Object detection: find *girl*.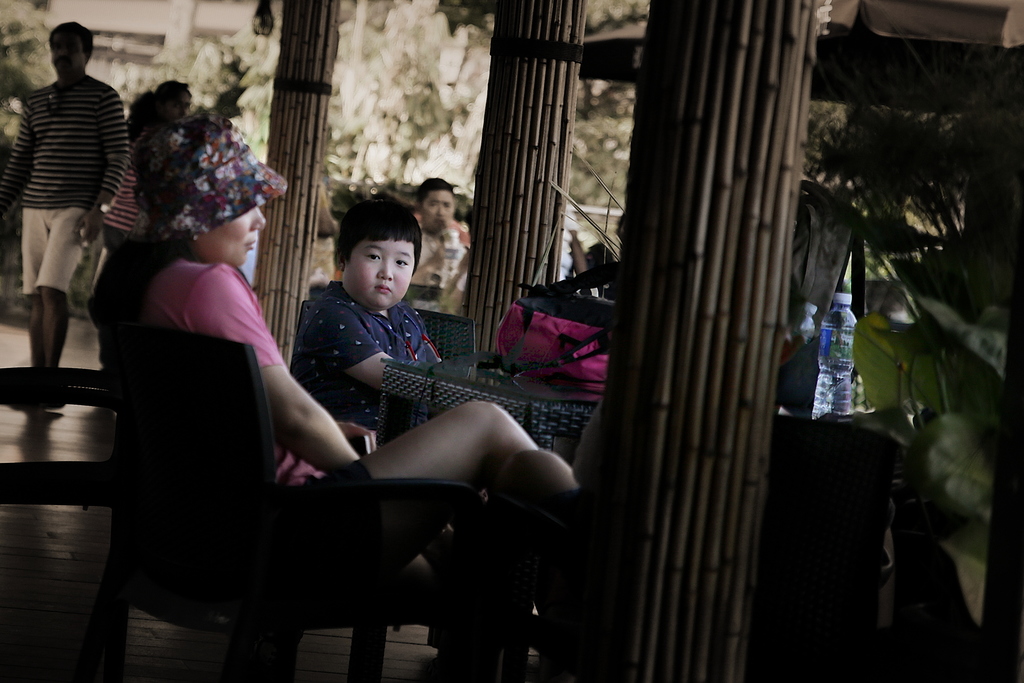
detection(101, 81, 193, 373).
